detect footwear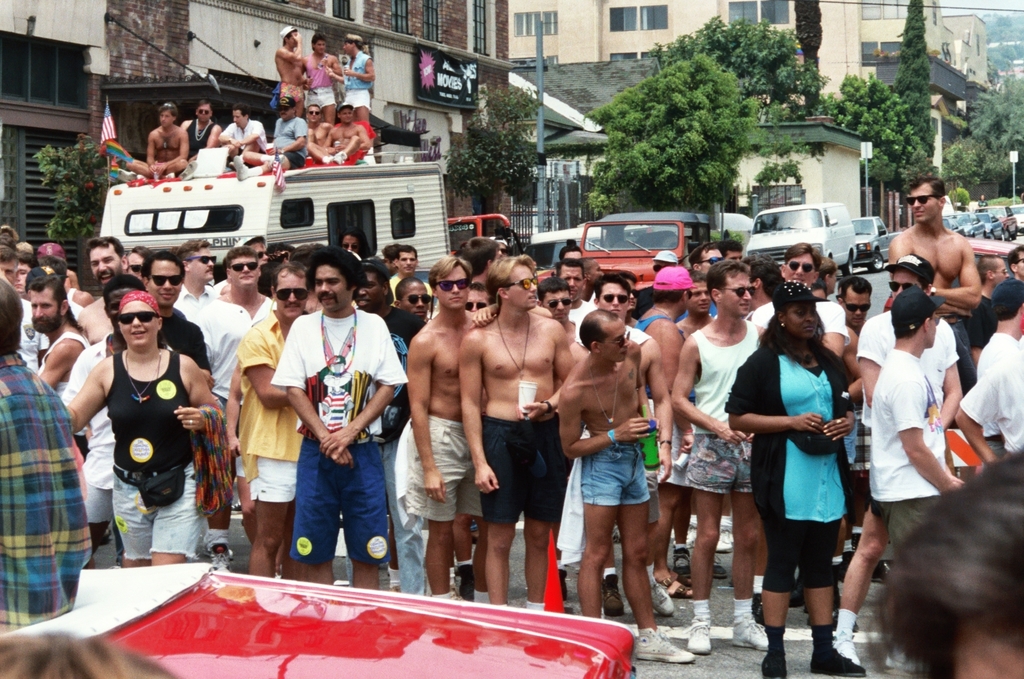
bbox=[662, 575, 691, 597]
